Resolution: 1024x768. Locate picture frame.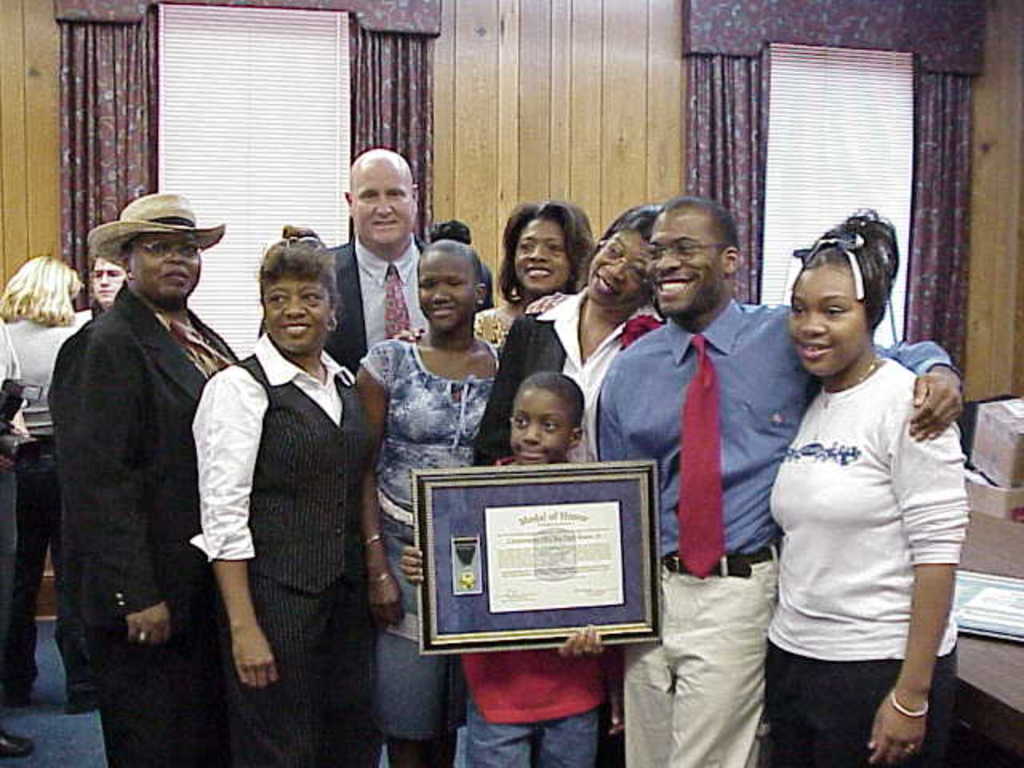
rect(411, 461, 661, 654).
